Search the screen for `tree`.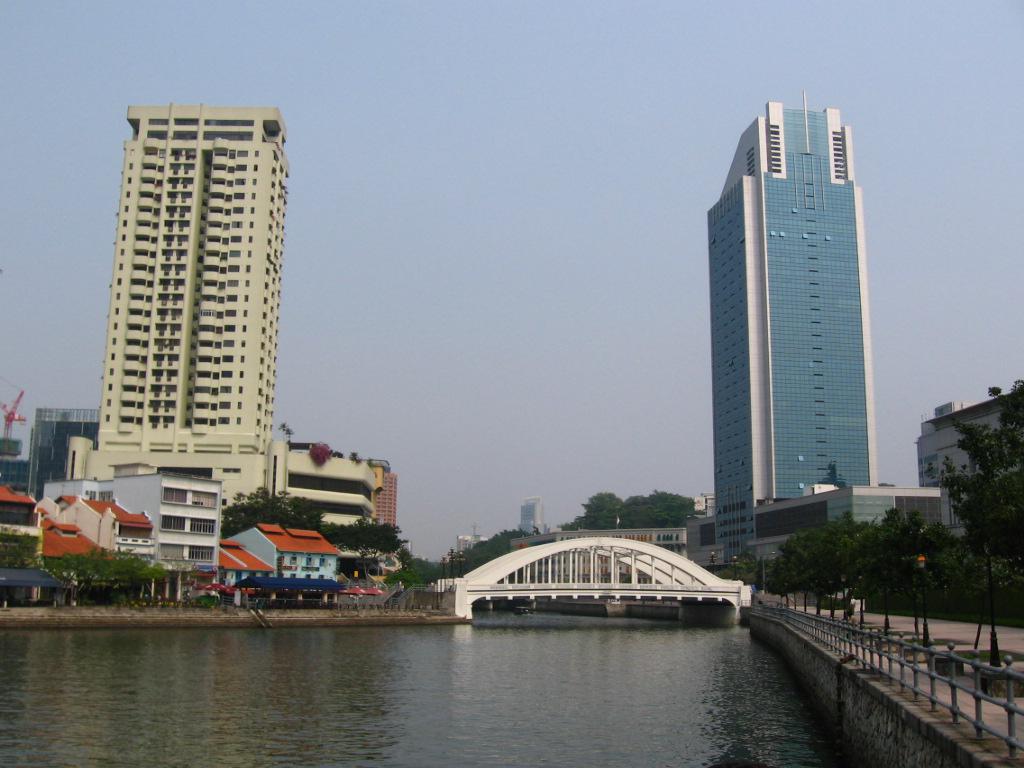
Found at rect(974, 527, 1023, 632).
